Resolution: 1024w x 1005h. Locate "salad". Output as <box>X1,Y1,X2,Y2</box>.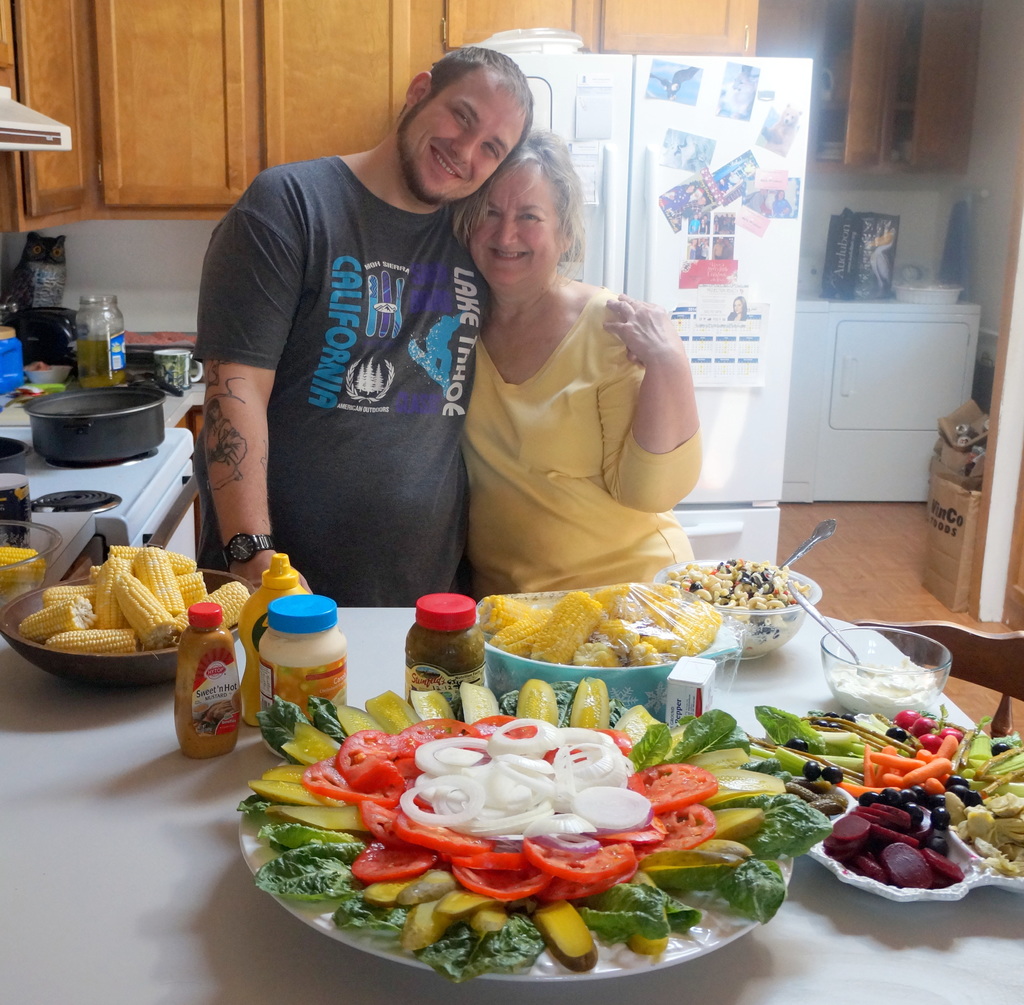
<box>755,709,1023,887</box>.
